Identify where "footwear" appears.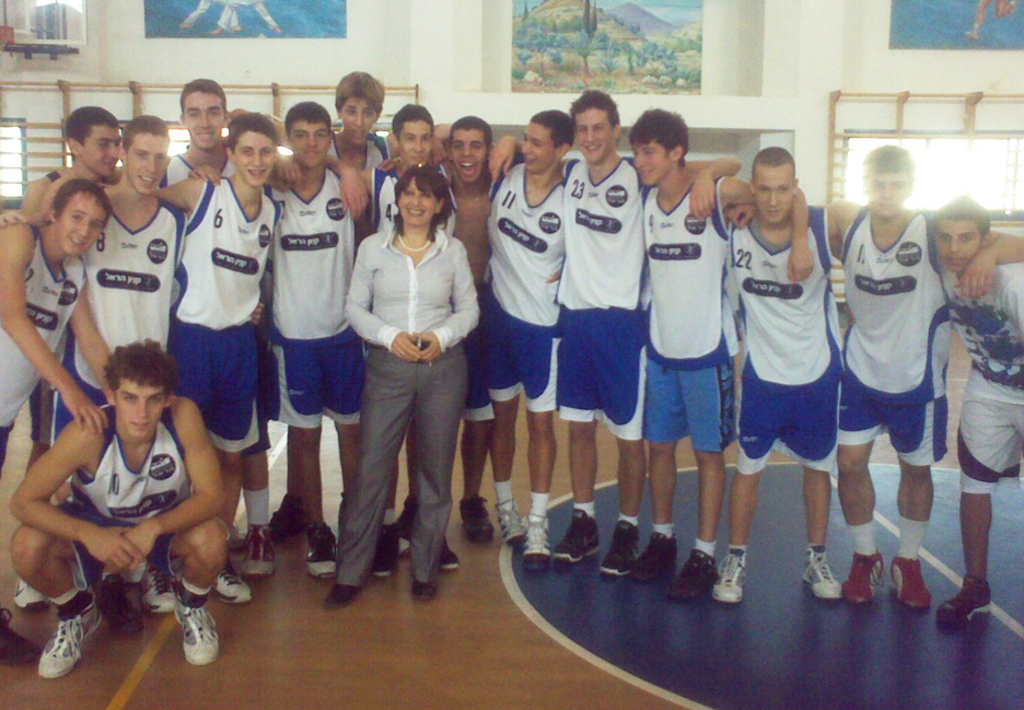
Appears at Rect(243, 527, 278, 579).
